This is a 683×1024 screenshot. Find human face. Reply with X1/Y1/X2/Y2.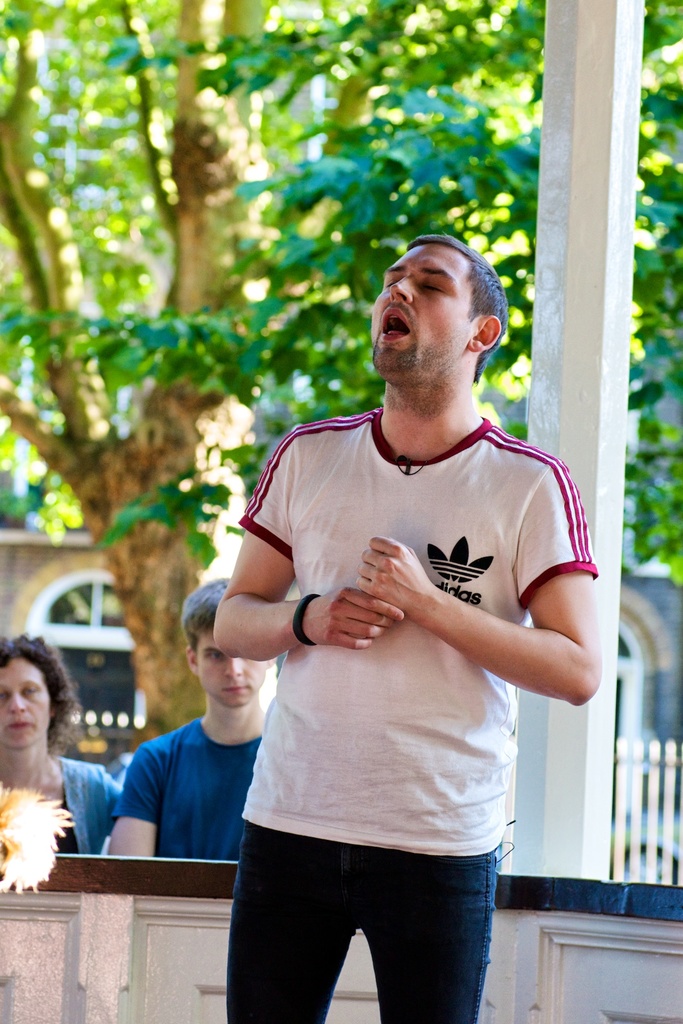
0/659/50/756.
